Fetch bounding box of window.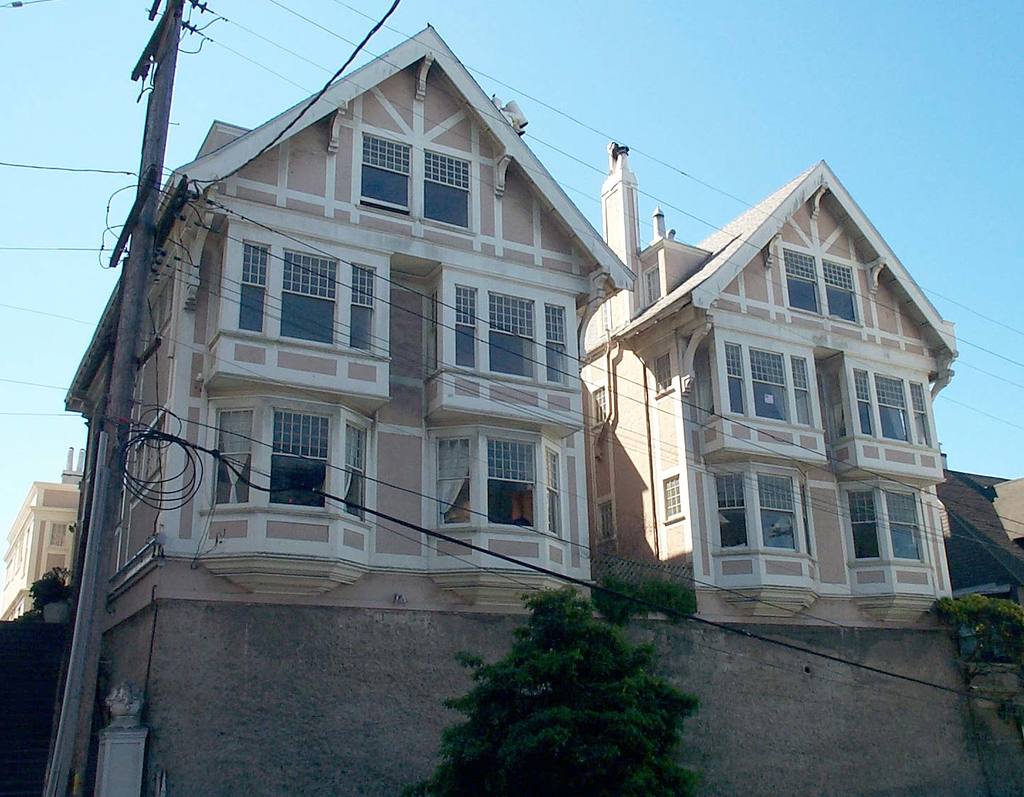
Bbox: x1=543, y1=452, x2=560, y2=534.
